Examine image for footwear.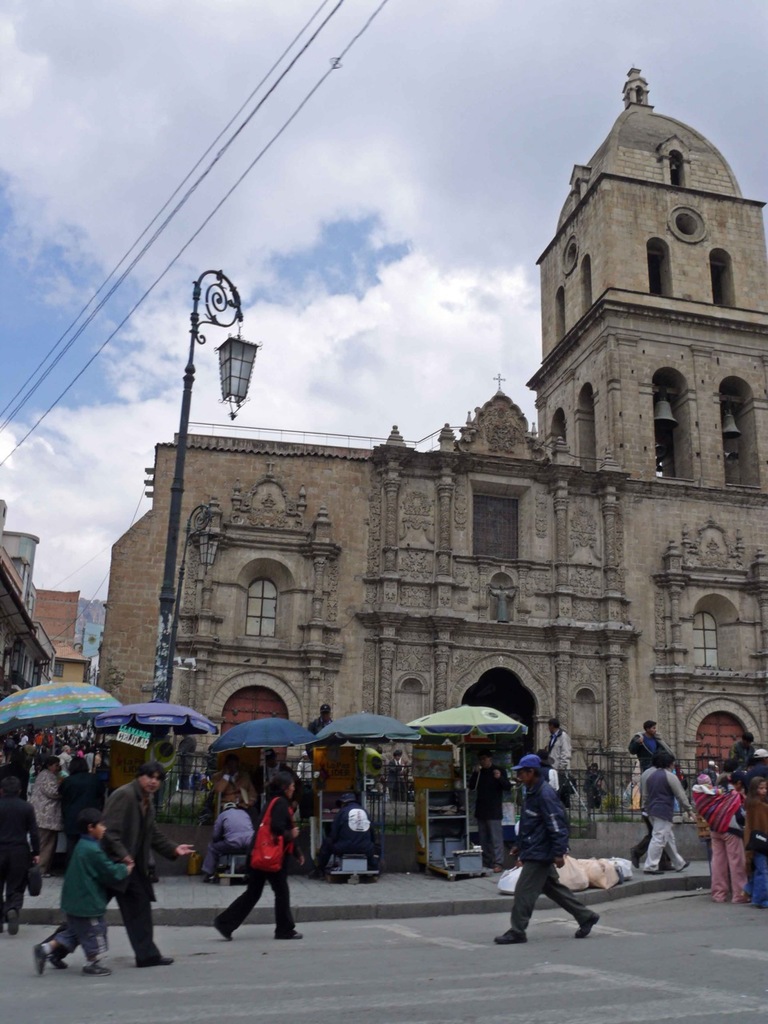
Examination result: [642,862,663,878].
